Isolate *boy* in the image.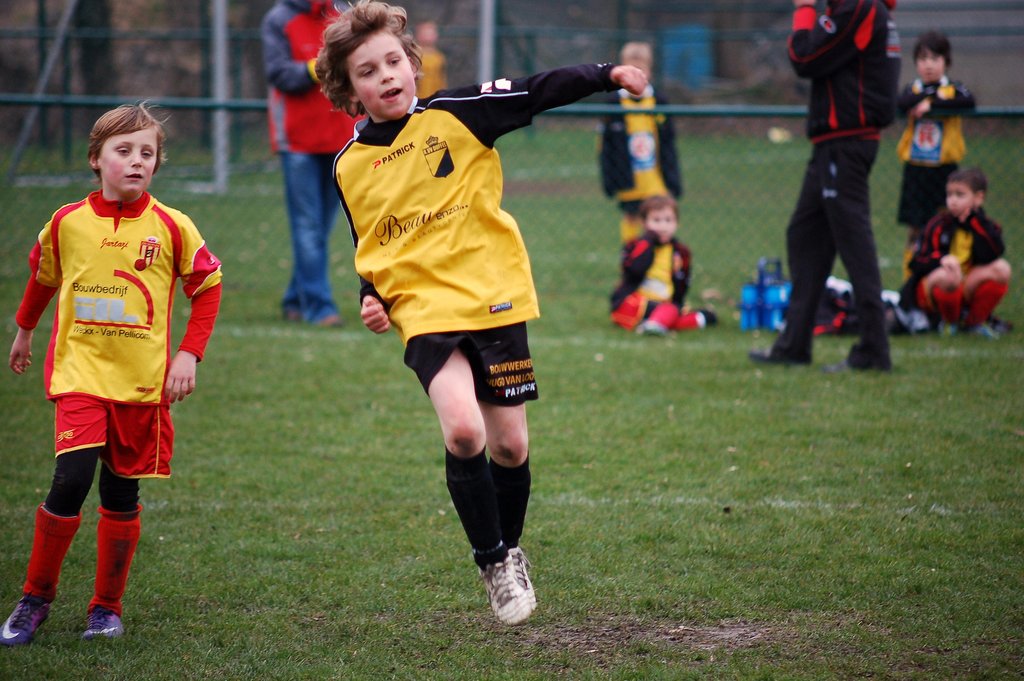
Isolated region: {"x1": 0, "y1": 122, "x2": 224, "y2": 641}.
